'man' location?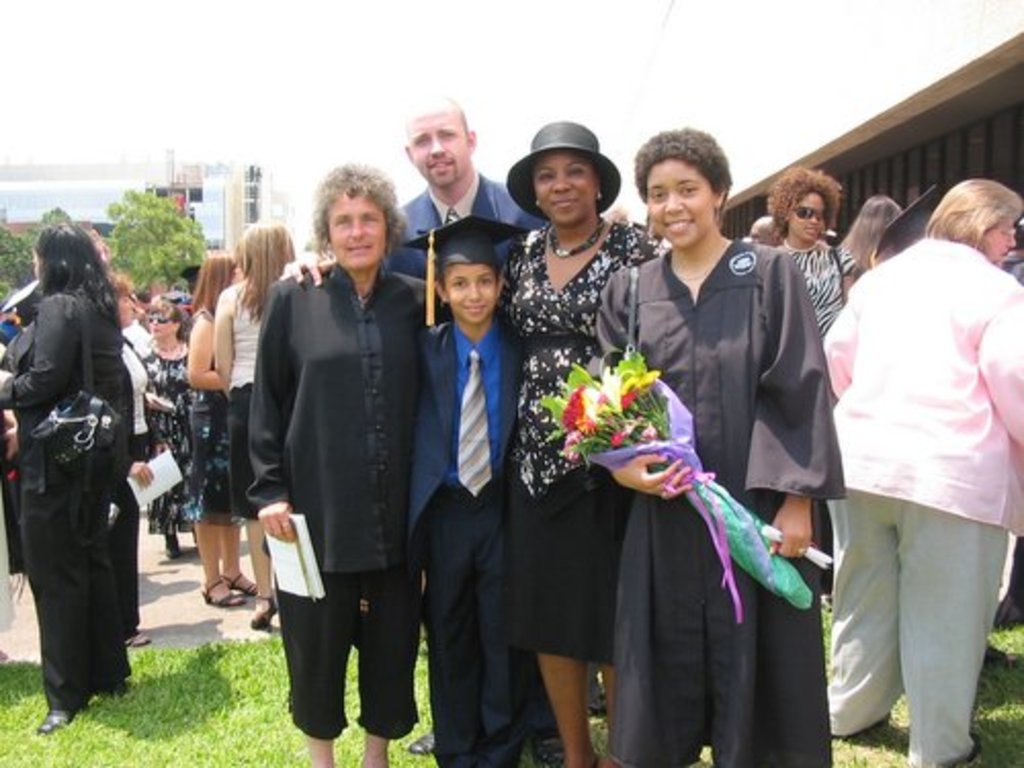
bbox(283, 90, 627, 756)
